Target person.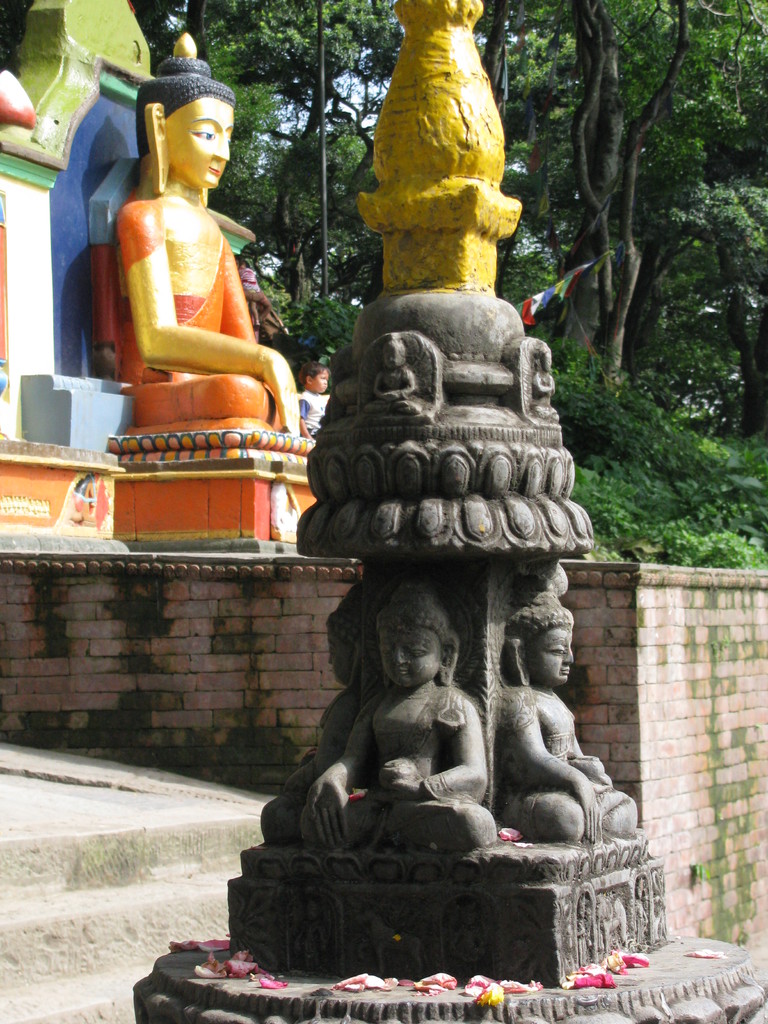
Target region: [left=527, top=342, right=572, bottom=423].
